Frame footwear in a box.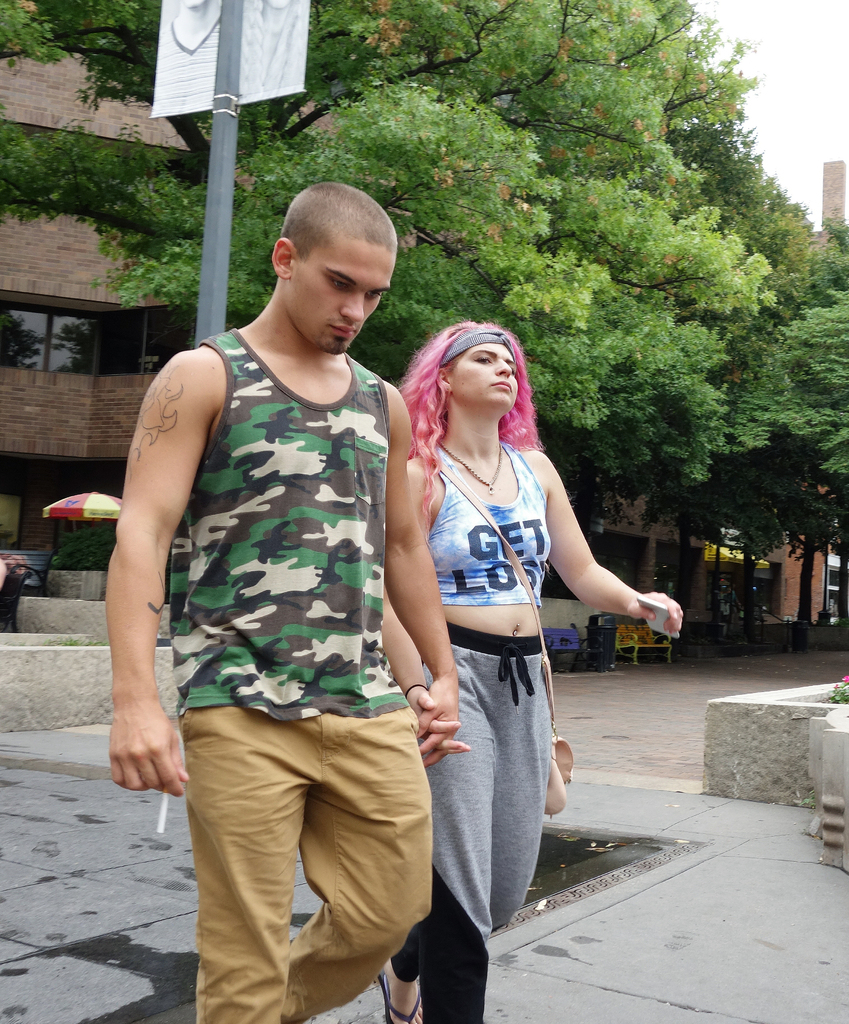
x1=385, y1=981, x2=420, y2=1021.
